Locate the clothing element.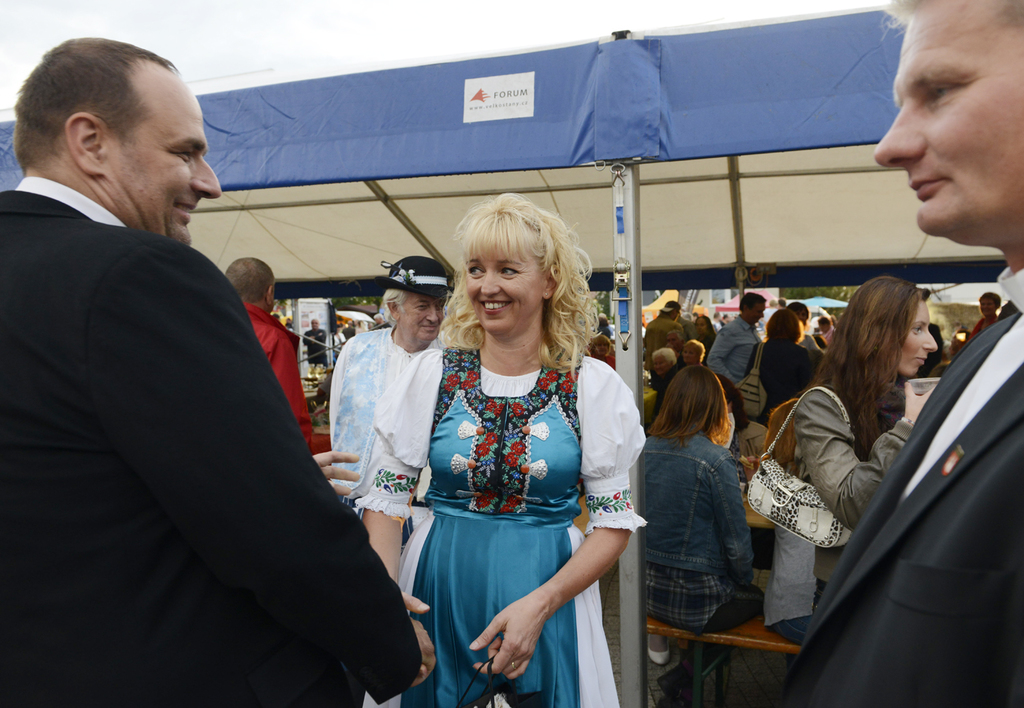
Element bbox: {"x1": 642, "y1": 313, "x2": 681, "y2": 360}.
